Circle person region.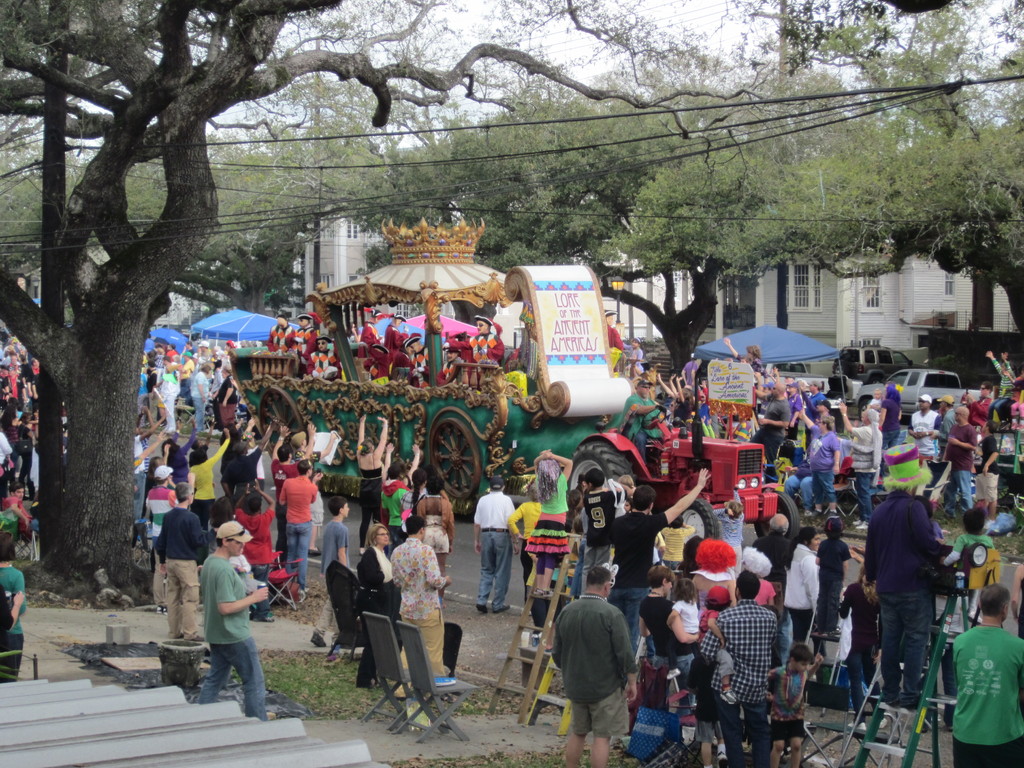
Region: crop(301, 502, 345, 642).
